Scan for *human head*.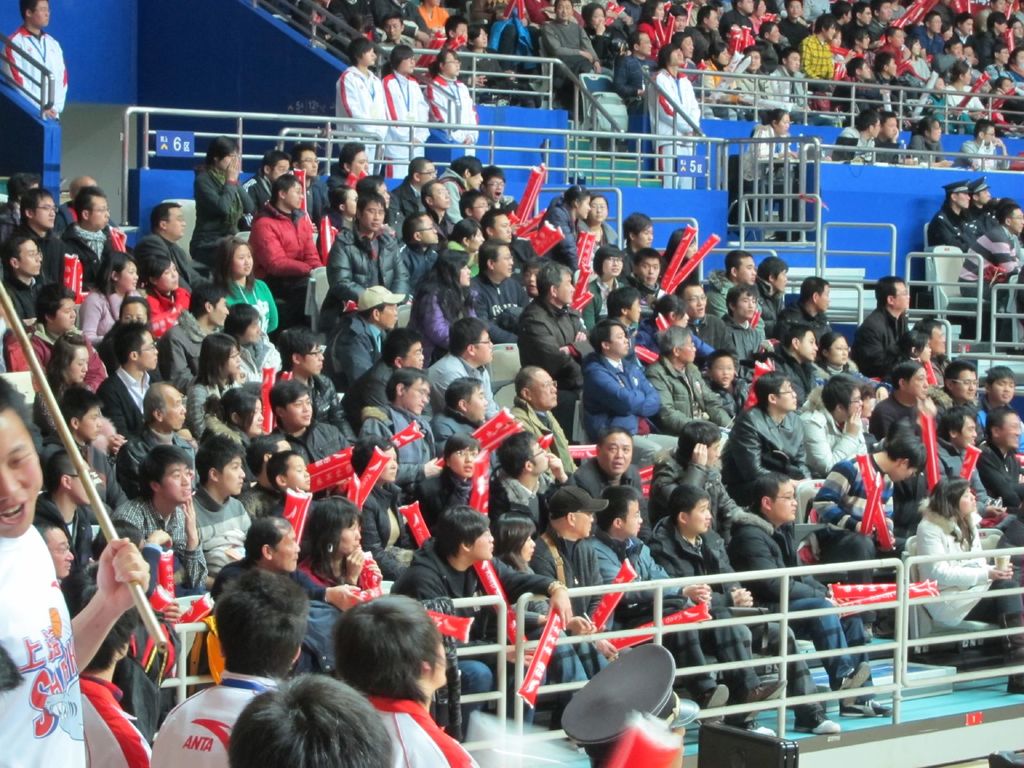
Scan result: select_region(587, 687, 686, 767).
